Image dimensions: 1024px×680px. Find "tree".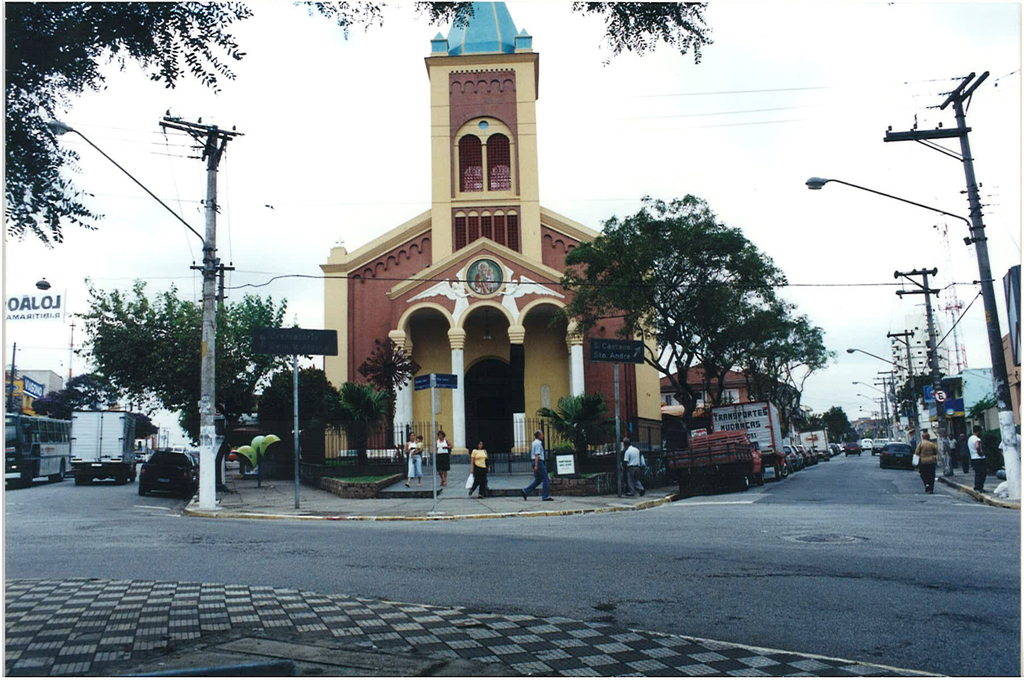
76, 276, 292, 485.
